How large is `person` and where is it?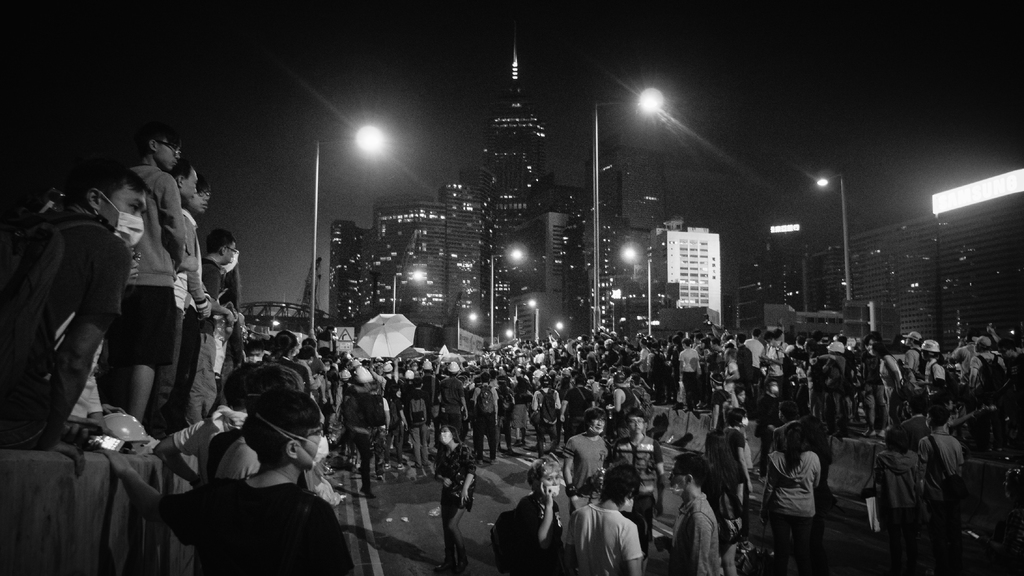
Bounding box: [798, 413, 831, 461].
